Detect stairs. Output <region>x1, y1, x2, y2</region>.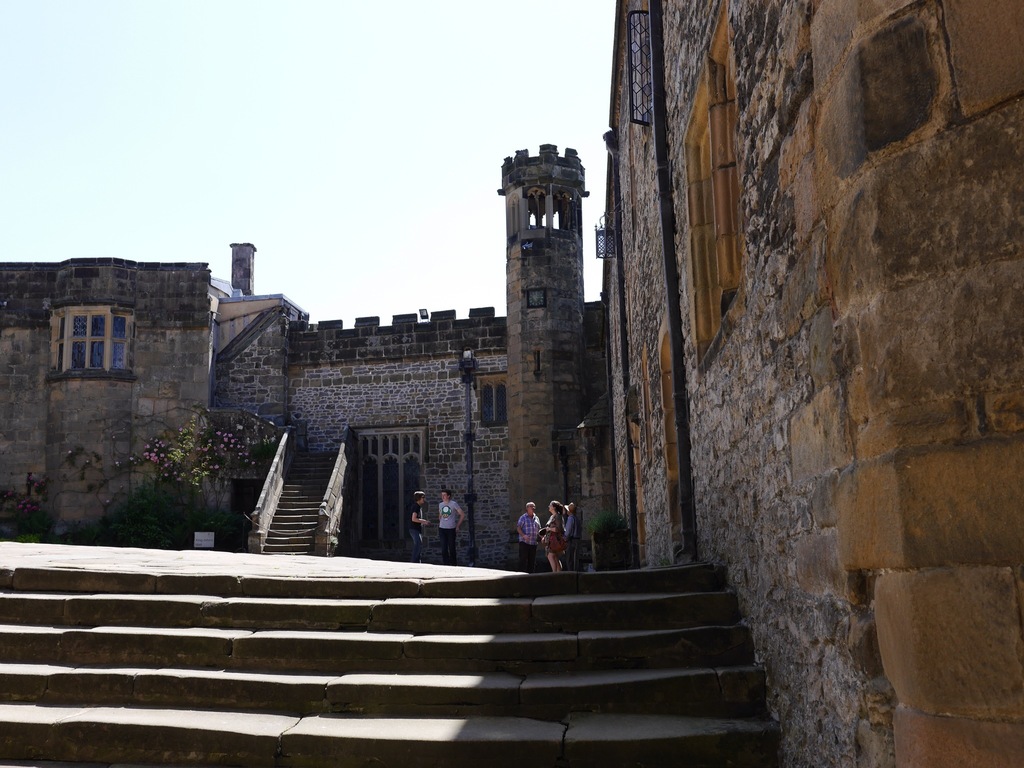
<region>262, 442, 342, 557</region>.
